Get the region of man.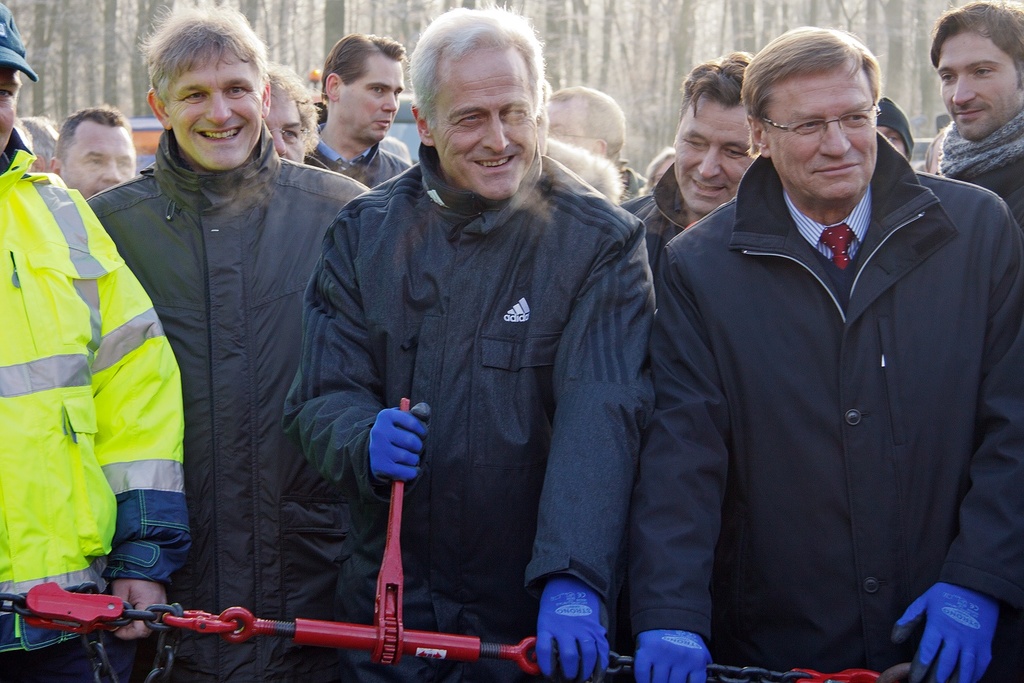
0, 0, 182, 682.
